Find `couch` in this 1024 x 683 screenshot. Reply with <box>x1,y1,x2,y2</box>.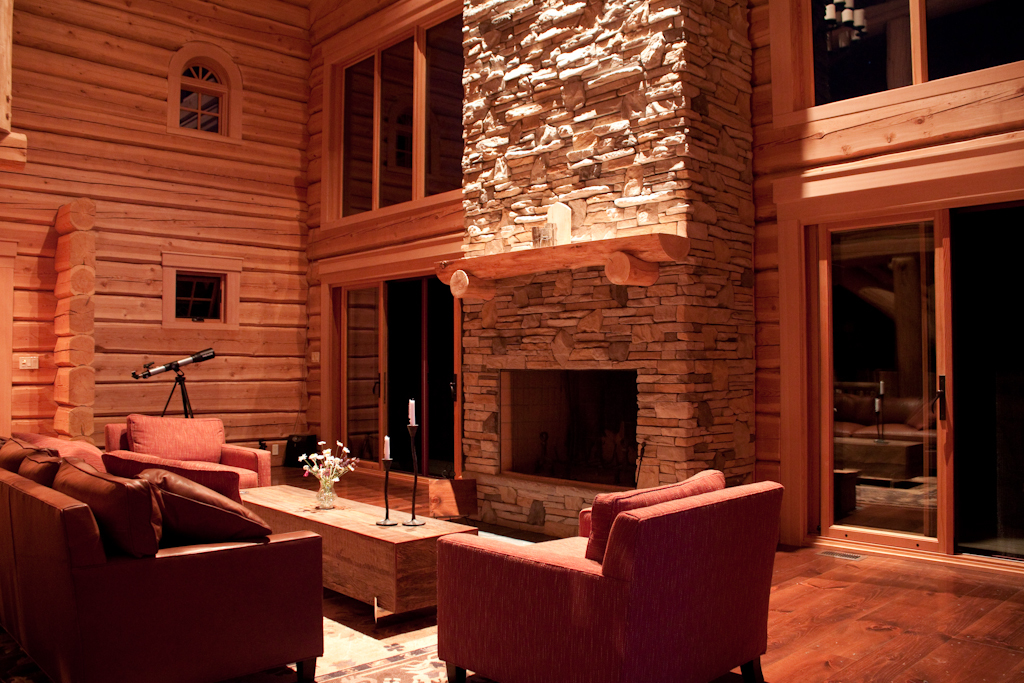
<box>10,435,354,656</box>.
